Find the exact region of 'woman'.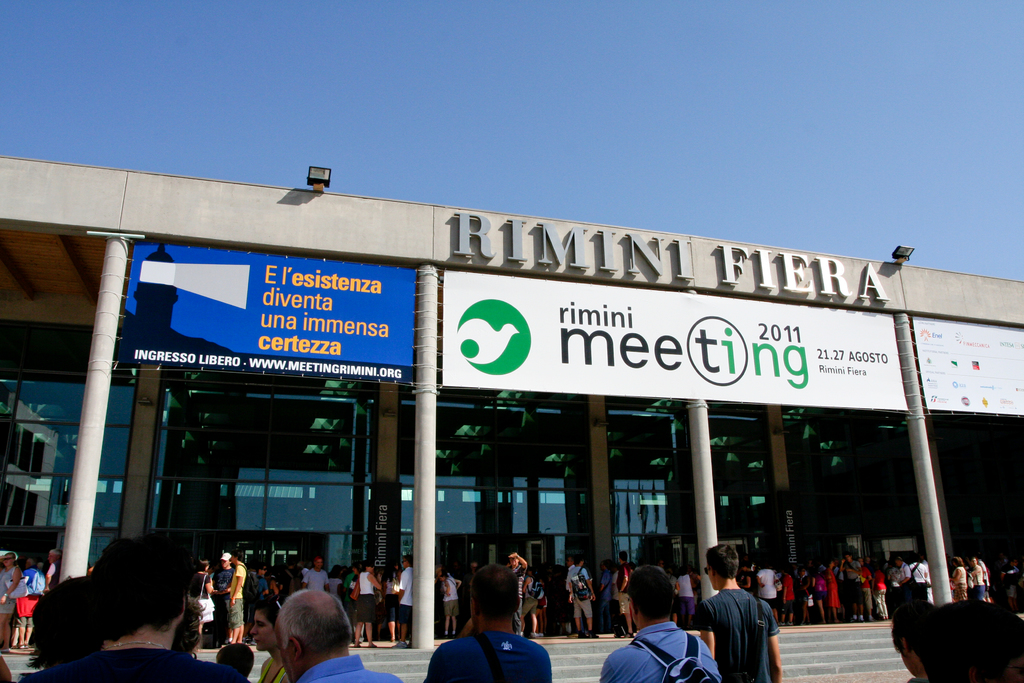
Exact region: 356, 561, 380, 646.
